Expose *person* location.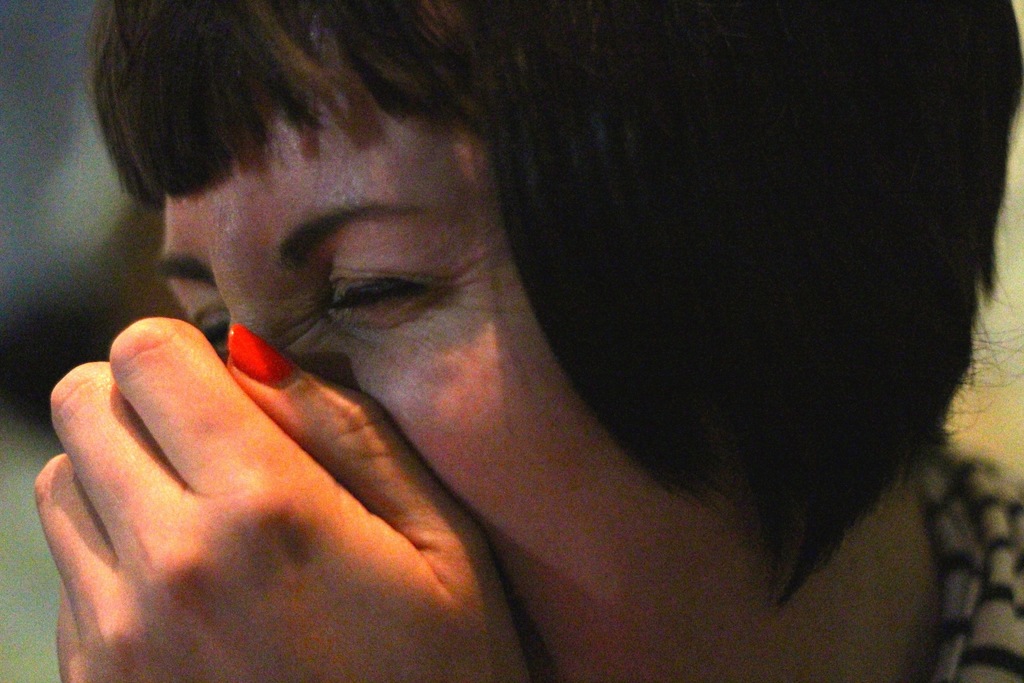
Exposed at locate(27, 0, 1023, 675).
